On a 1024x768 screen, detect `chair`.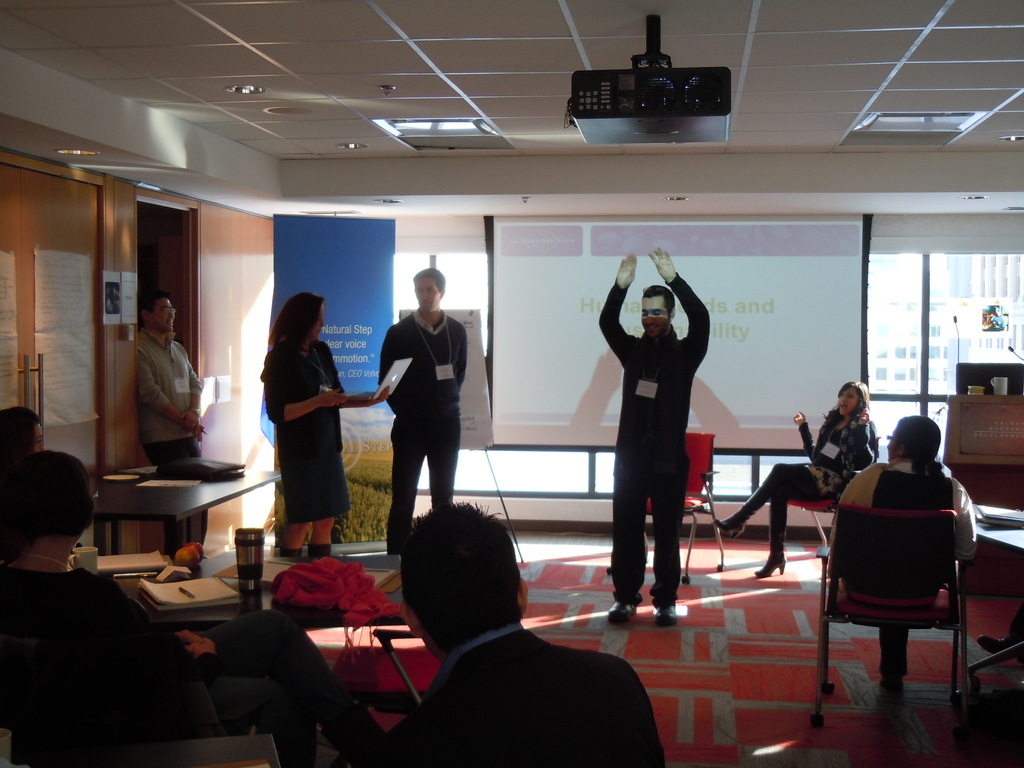
left=604, top=431, right=726, bottom=587.
